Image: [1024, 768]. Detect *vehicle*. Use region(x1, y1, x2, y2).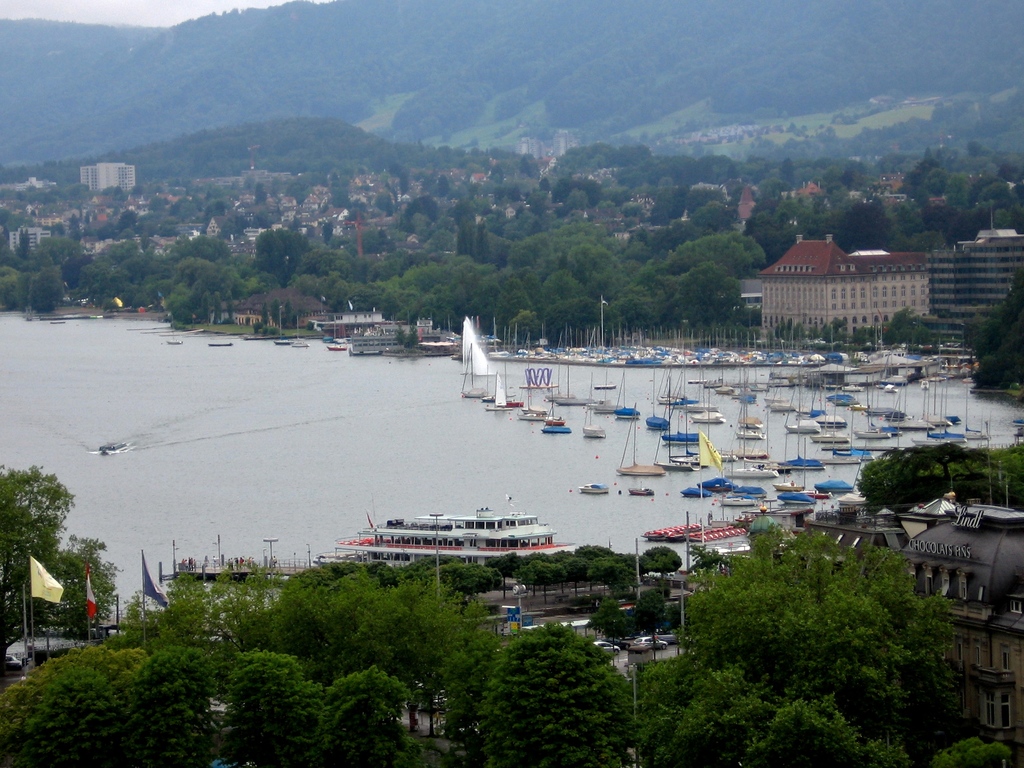
region(591, 294, 623, 389).
